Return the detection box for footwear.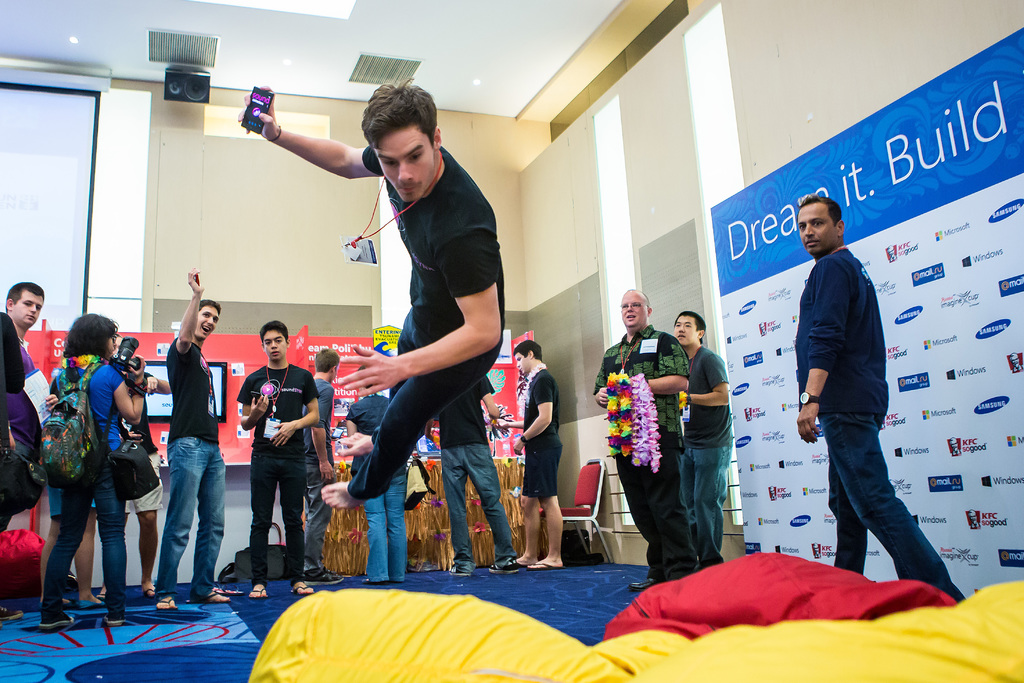
locate(364, 579, 383, 583).
